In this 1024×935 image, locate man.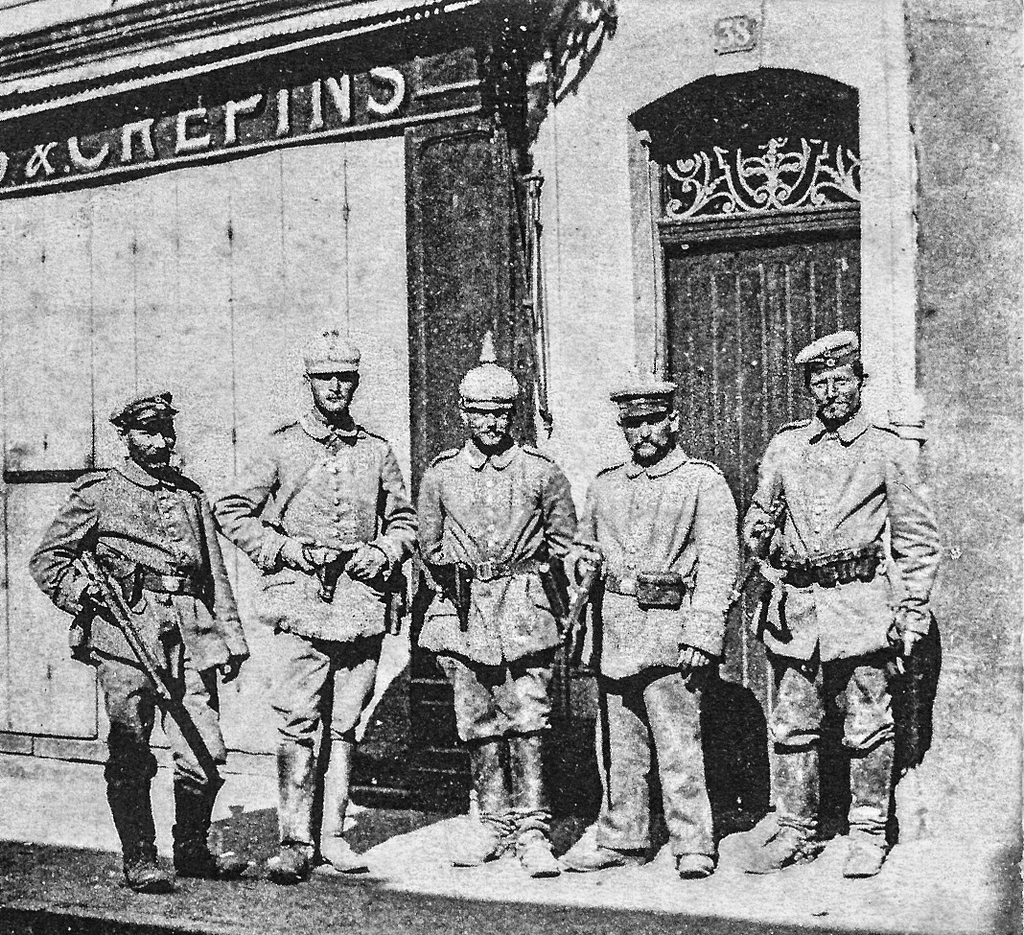
Bounding box: {"left": 27, "top": 383, "right": 255, "bottom": 884}.
